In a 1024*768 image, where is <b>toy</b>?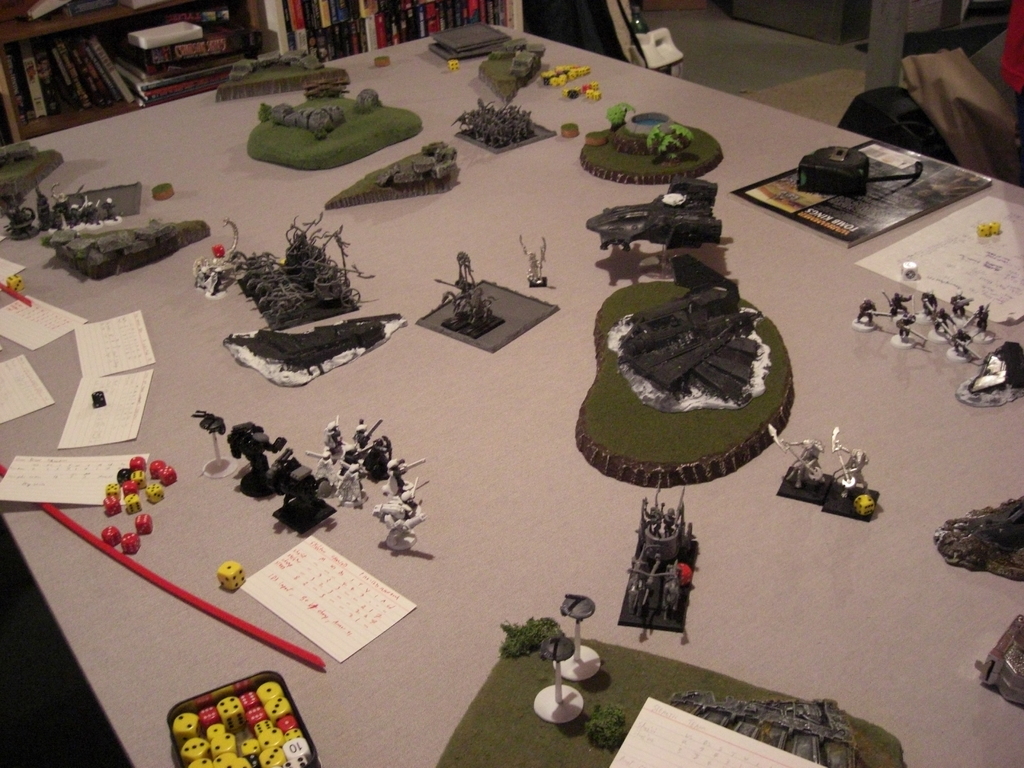
box(562, 127, 572, 138).
